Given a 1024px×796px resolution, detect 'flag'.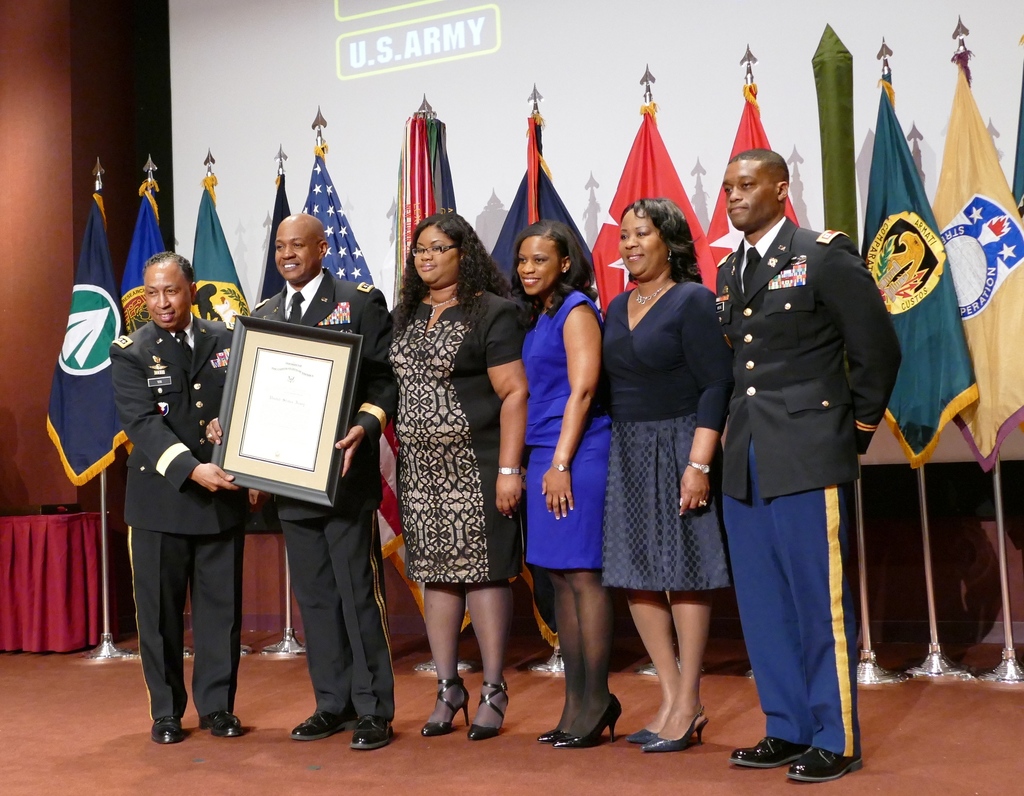
(left=178, top=183, right=255, bottom=321).
